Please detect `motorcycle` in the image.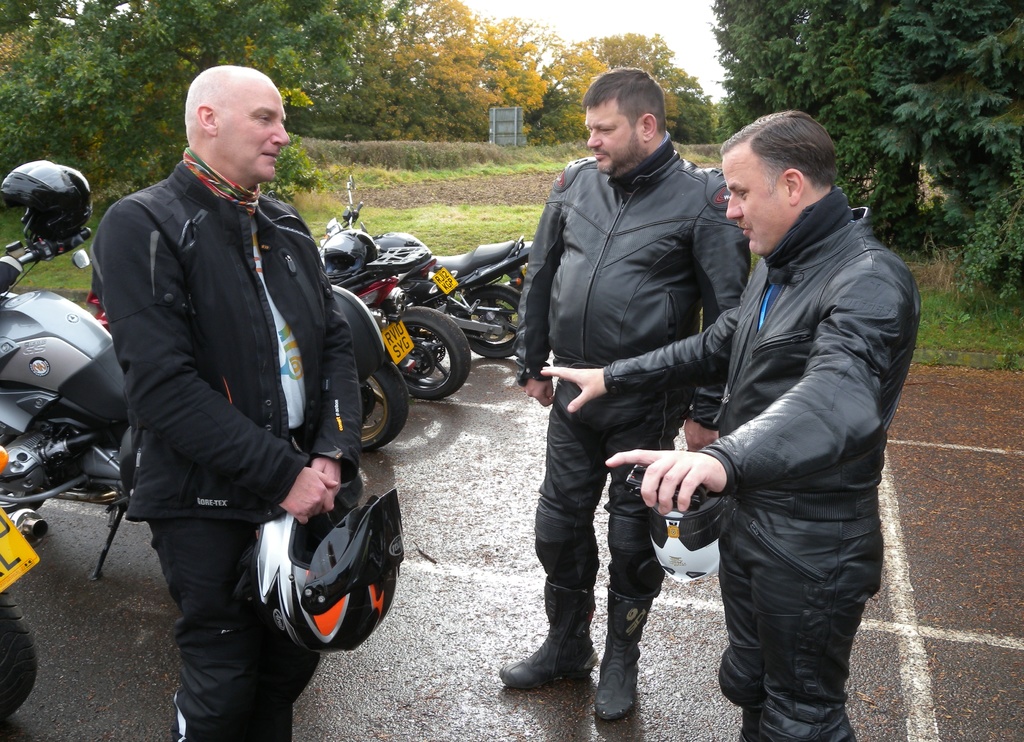
0:445:39:720.
